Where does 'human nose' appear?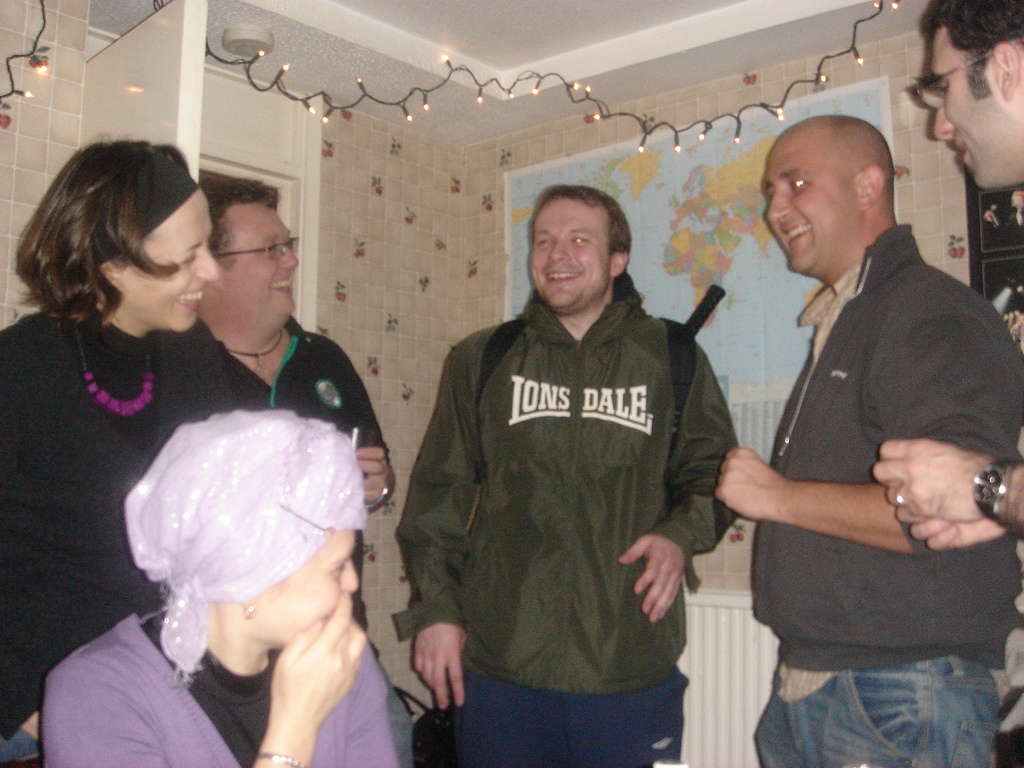
Appears at select_region(764, 194, 793, 222).
